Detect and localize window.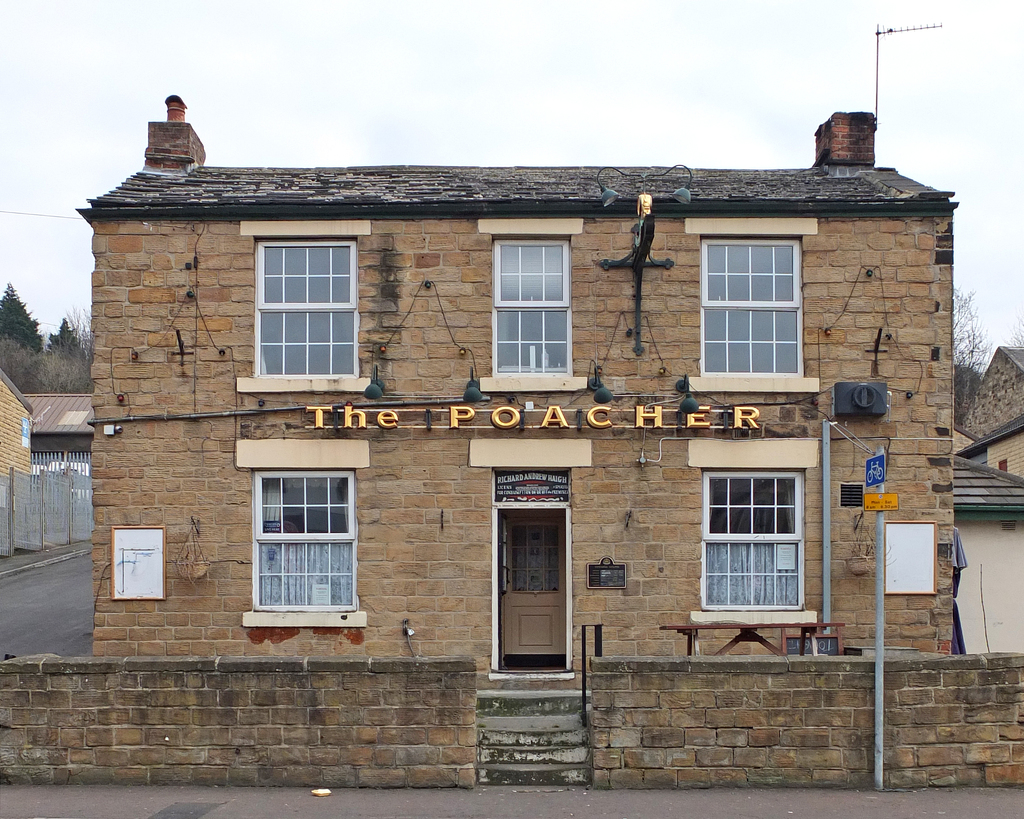
Localized at box=[237, 221, 371, 391].
